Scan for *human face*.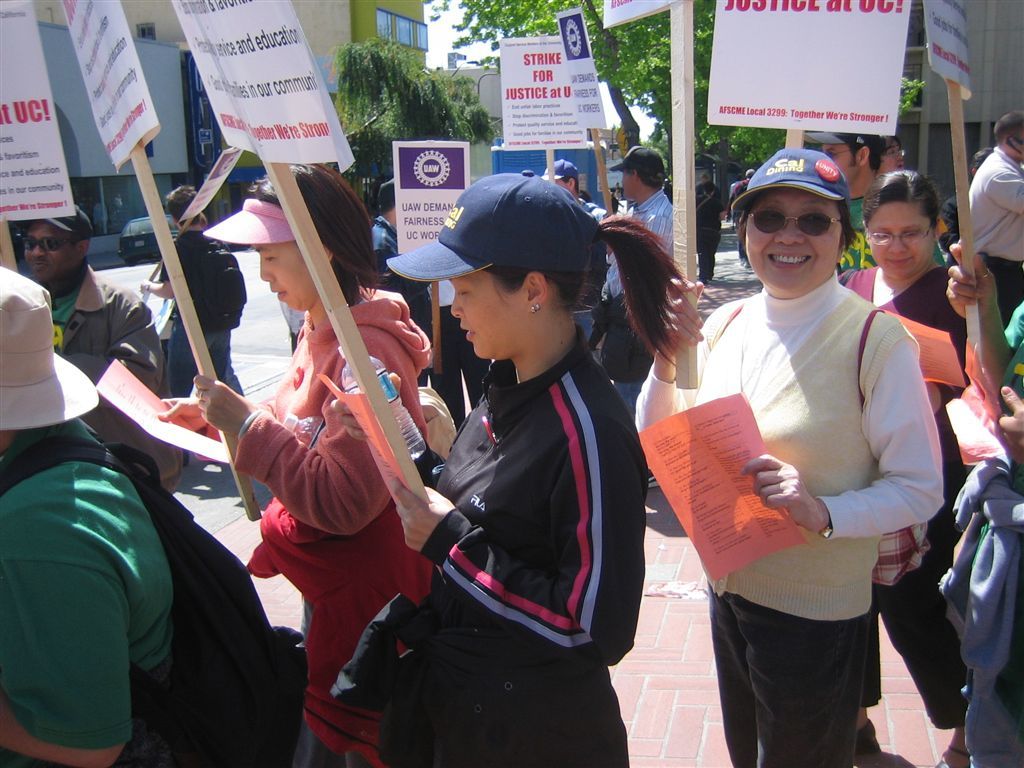
Scan result: bbox=[882, 135, 915, 173].
